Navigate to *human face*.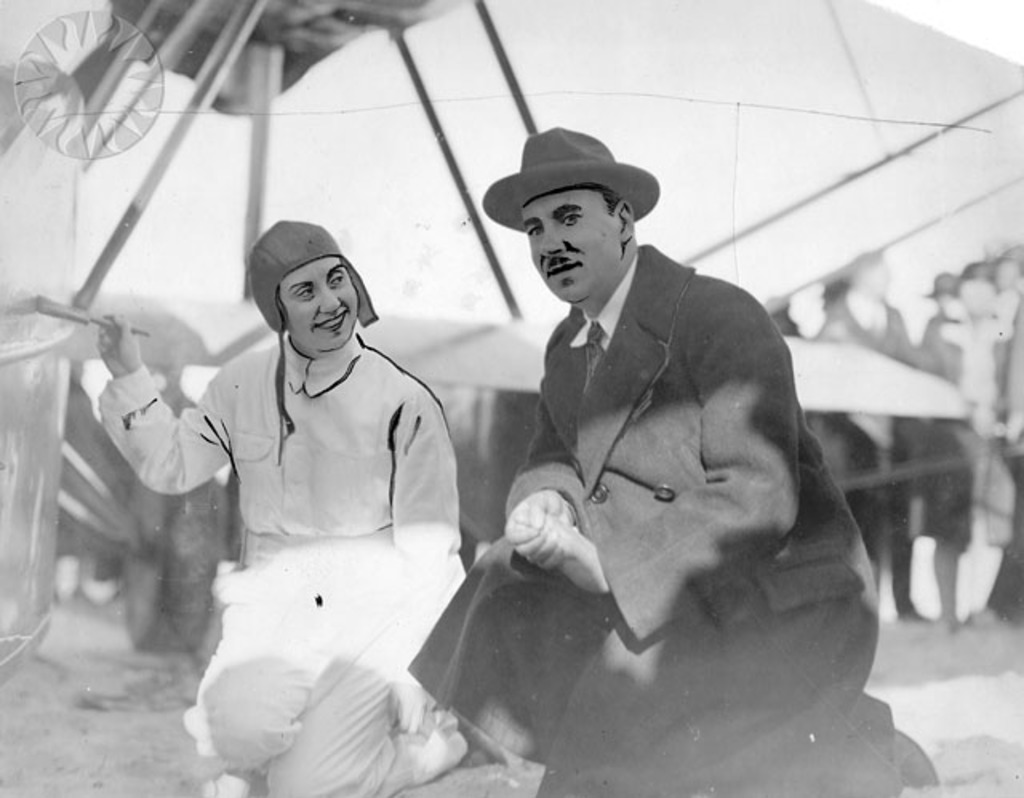
Navigation target: (286,257,362,349).
